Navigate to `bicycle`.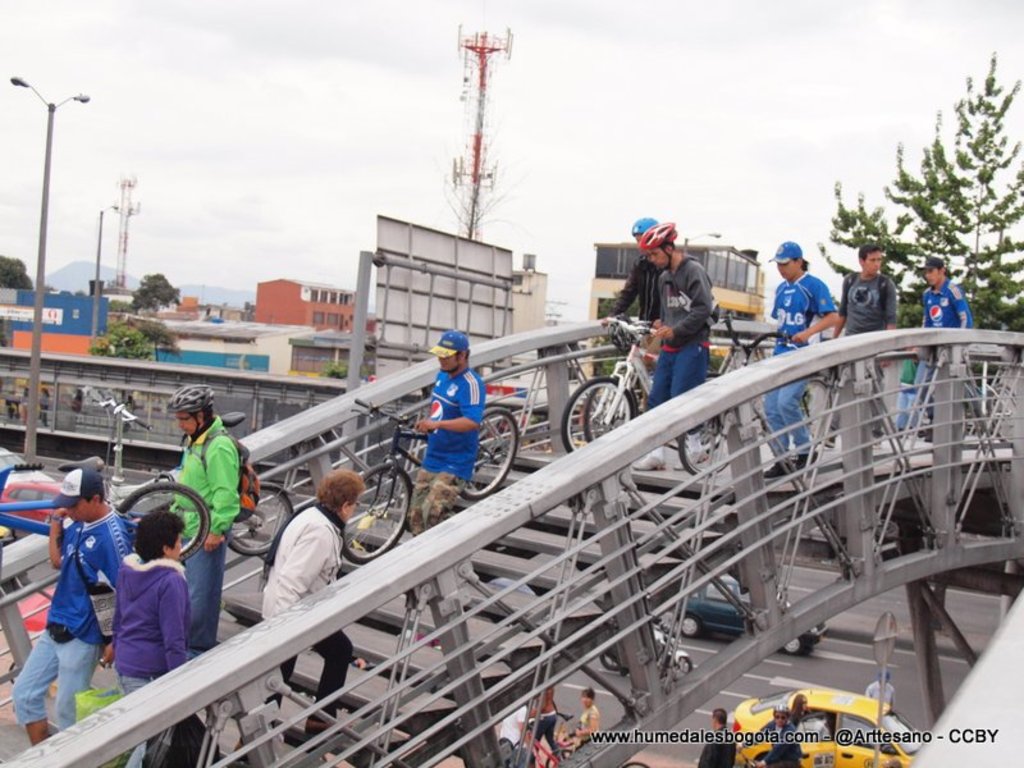
Navigation target: left=678, top=310, right=832, bottom=477.
